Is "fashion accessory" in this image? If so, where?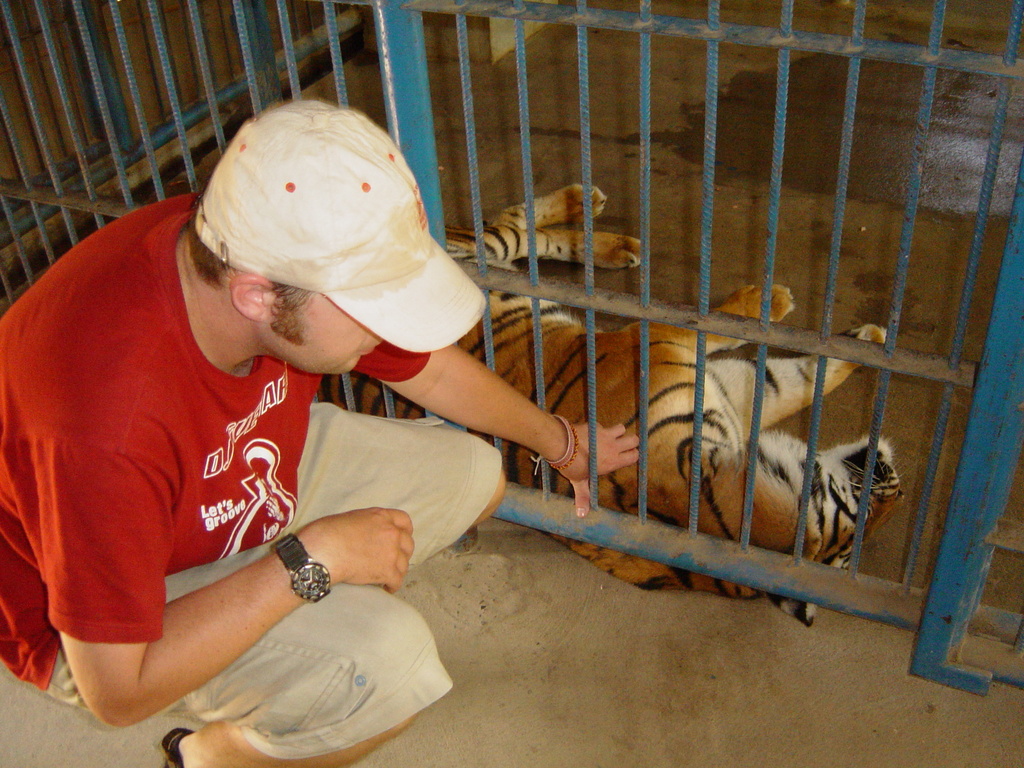
Yes, at <region>269, 533, 330, 608</region>.
